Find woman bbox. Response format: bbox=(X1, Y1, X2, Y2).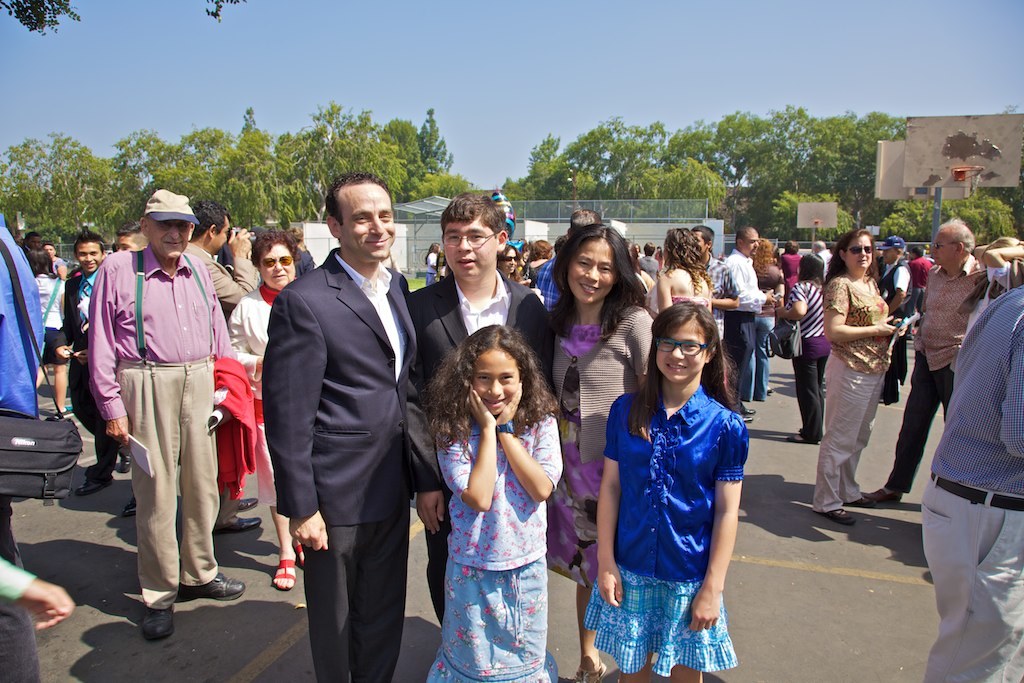
bbox=(421, 240, 441, 287).
